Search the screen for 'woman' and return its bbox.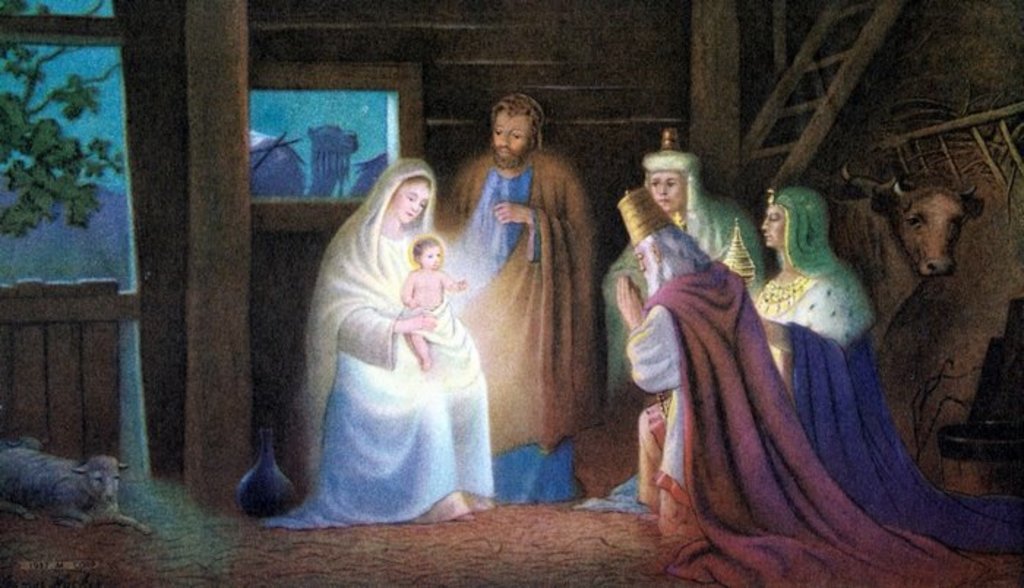
Found: BBox(755, 206, 1023, 554).
